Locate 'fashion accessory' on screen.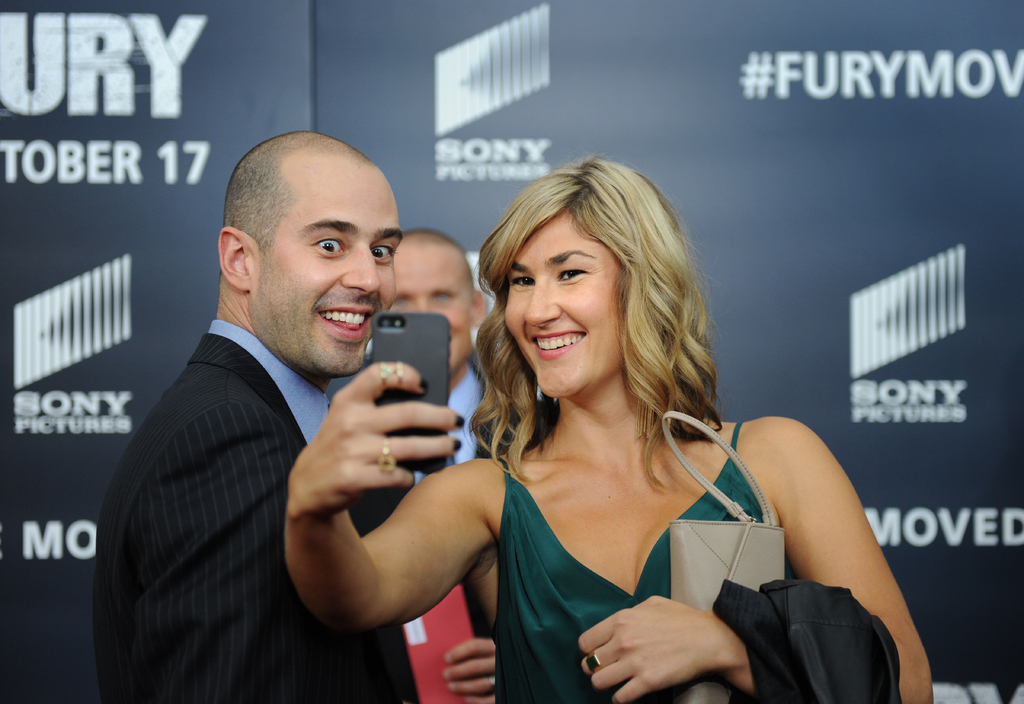
On screen at <bbox>376, 361, 392, 388</bbox>.
